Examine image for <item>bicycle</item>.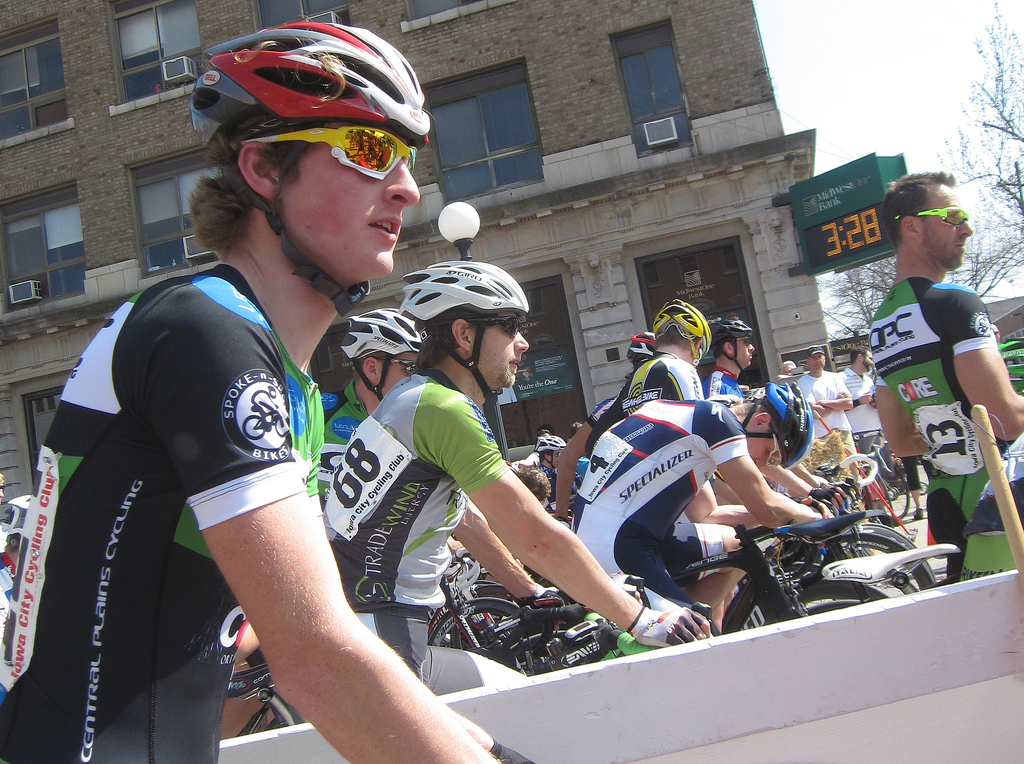
Examination result: Rect(865, 444, 923, 507).
